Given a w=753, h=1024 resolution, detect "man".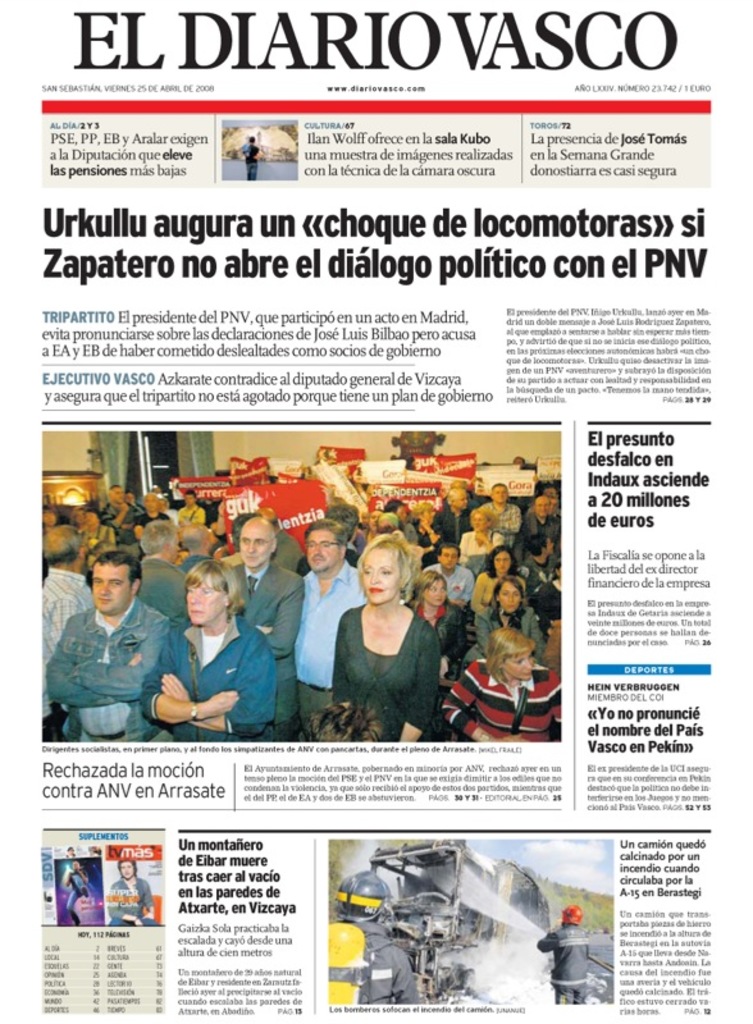
detection(173, 488, 205, 524).
